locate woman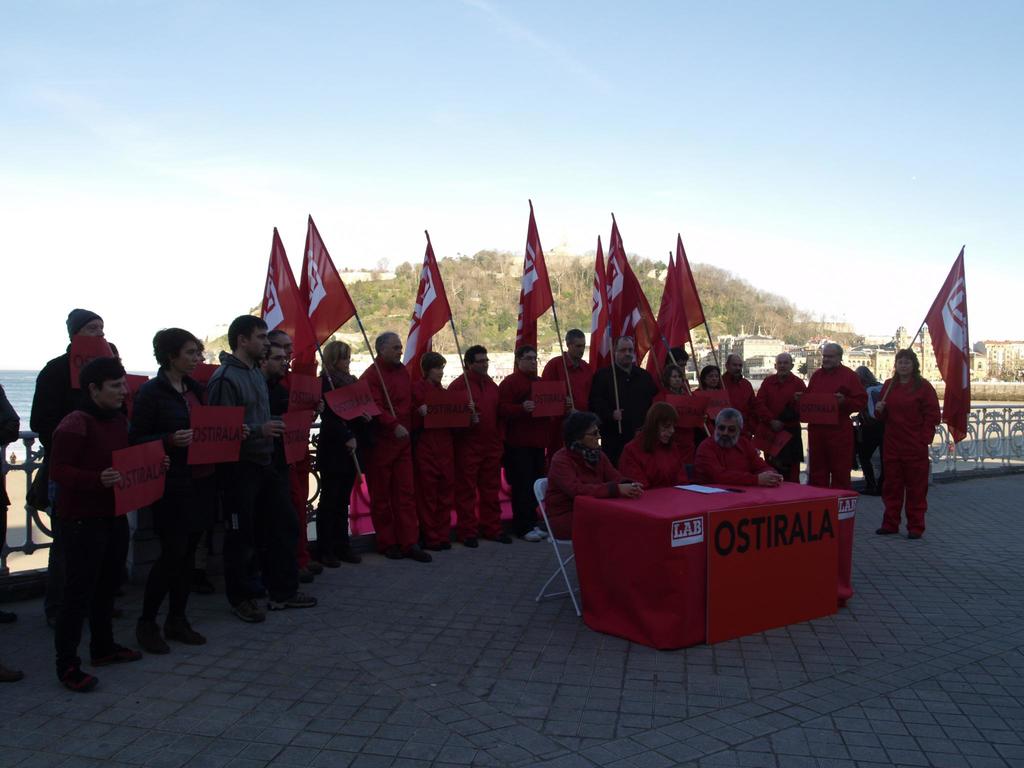
125,325,251,655
